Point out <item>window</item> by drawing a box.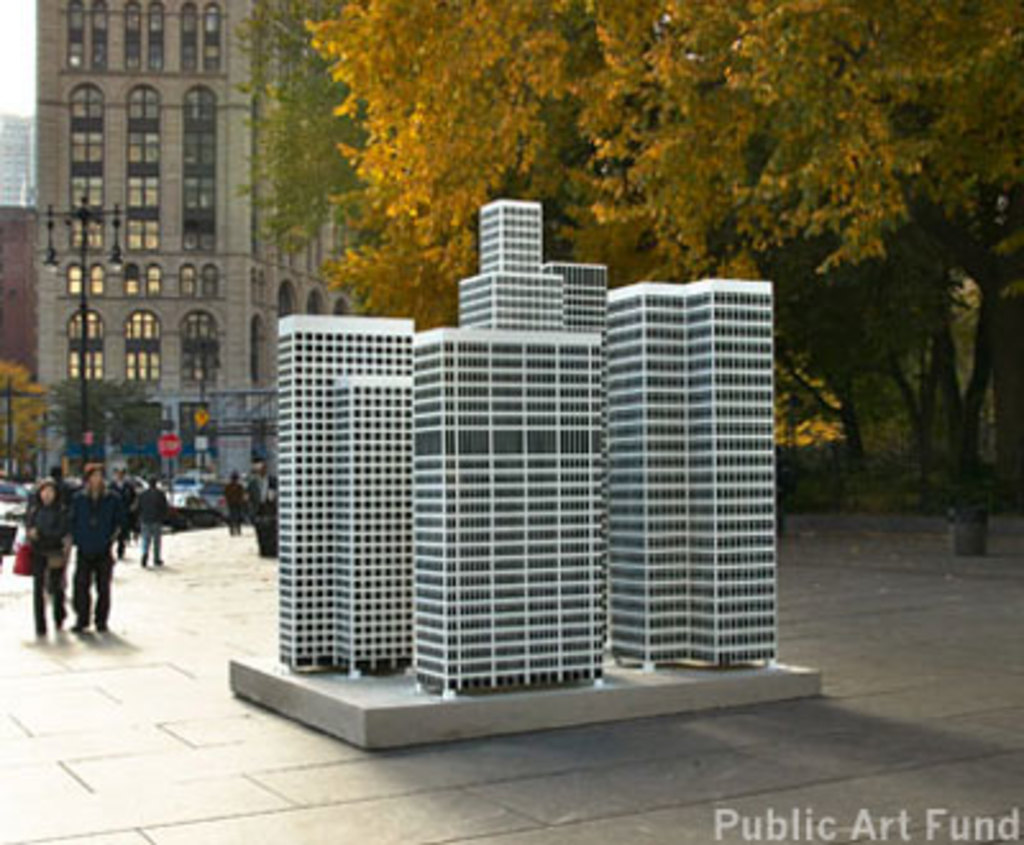
crop(120, 259, 136, 297).
